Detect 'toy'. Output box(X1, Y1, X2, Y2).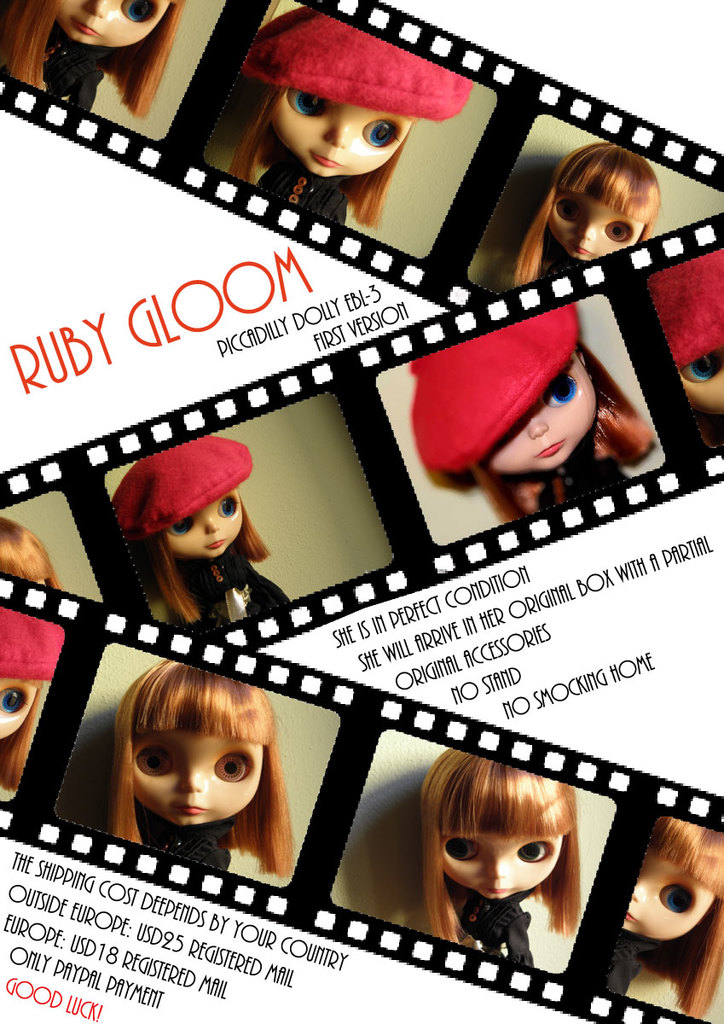
box(97, 419, 284, 667).
